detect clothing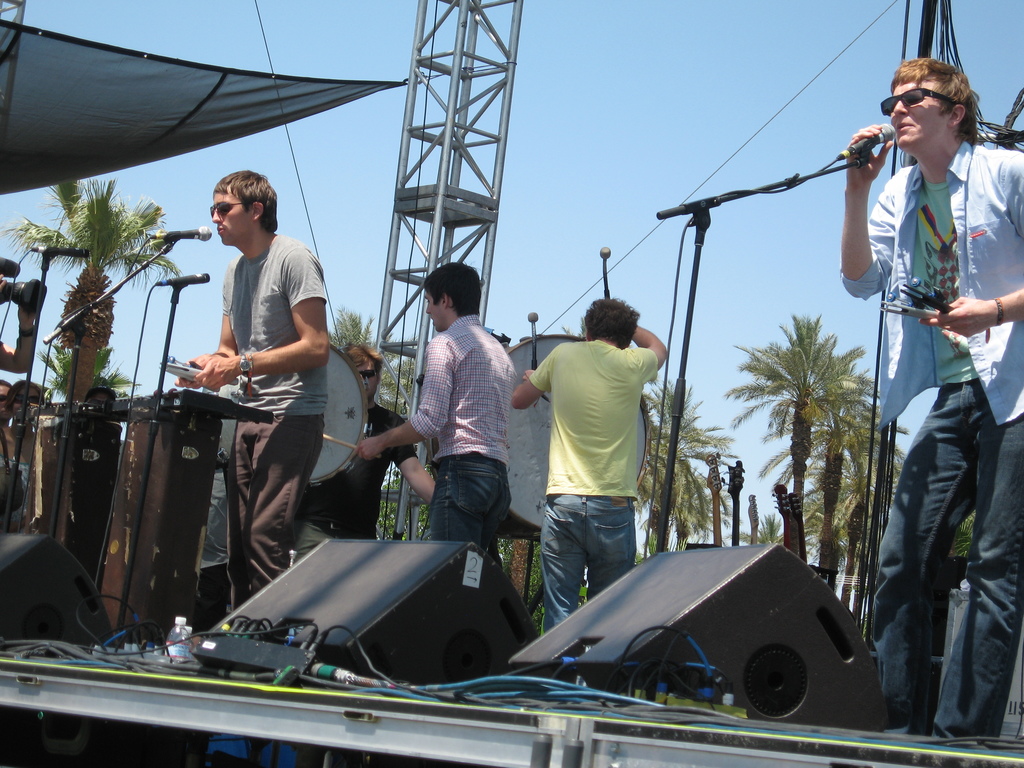
<bbox>190, 468, 230, 635</bbox>
